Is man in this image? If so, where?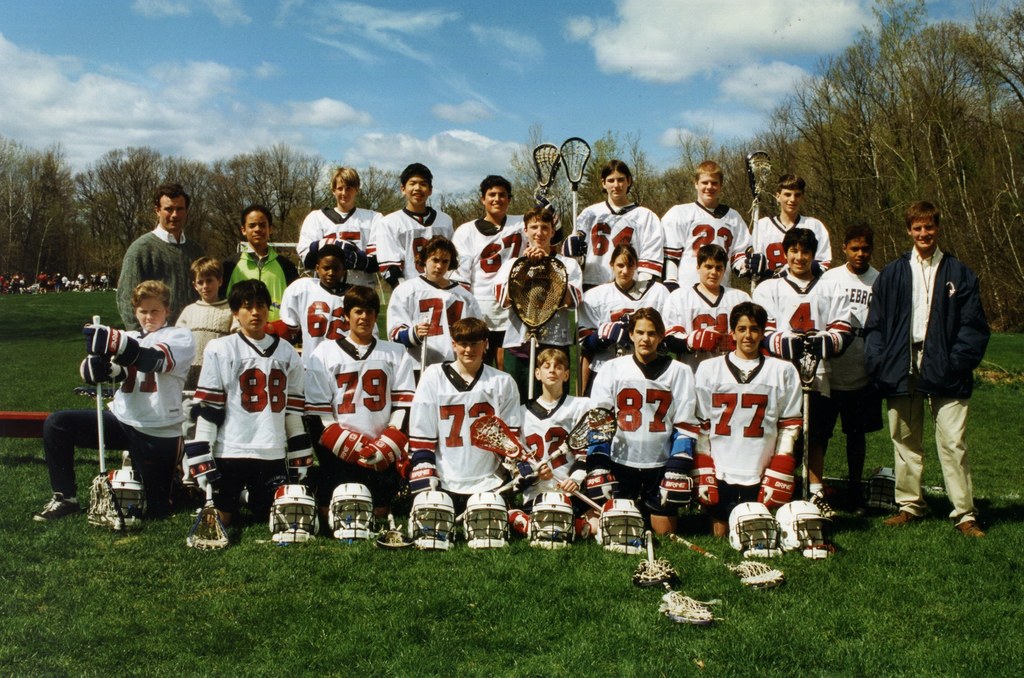
Yes, at crop(660, 157, 745, 294).
